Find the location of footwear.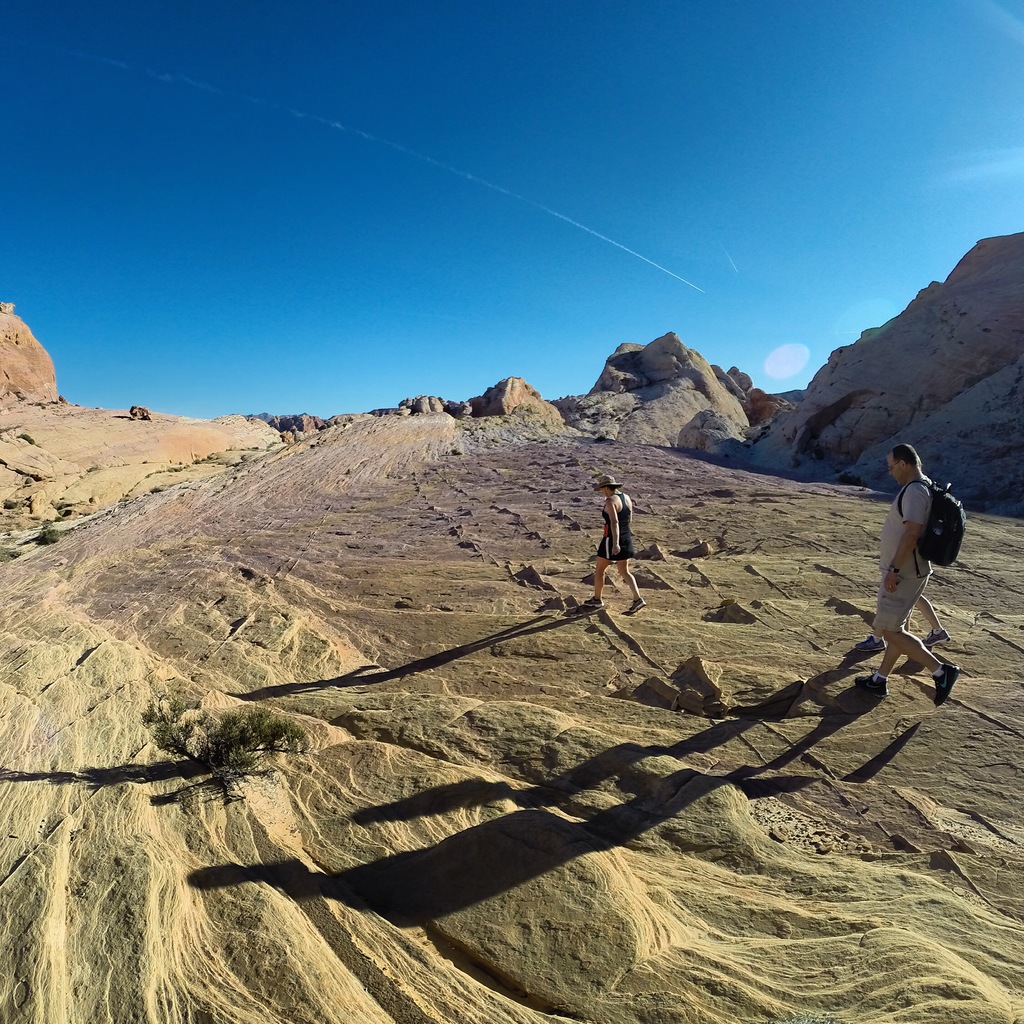
Location: bbox=(625, 596, 646, 613).
